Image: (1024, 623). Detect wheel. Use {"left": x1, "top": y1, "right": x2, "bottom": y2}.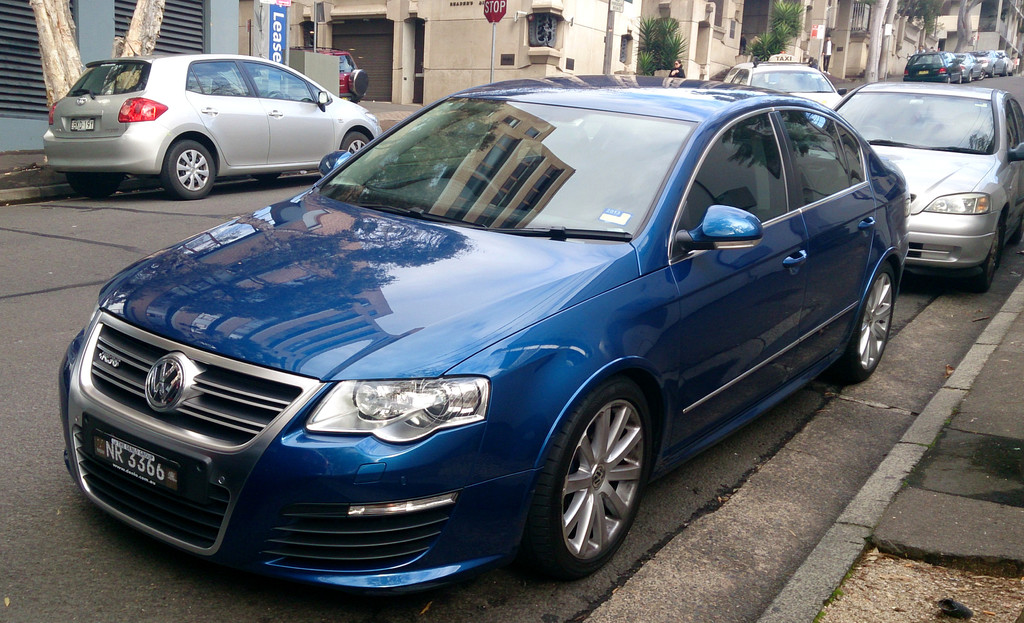
{"left": 527, "top": 384, "right": 655, "bottom": 574}.
